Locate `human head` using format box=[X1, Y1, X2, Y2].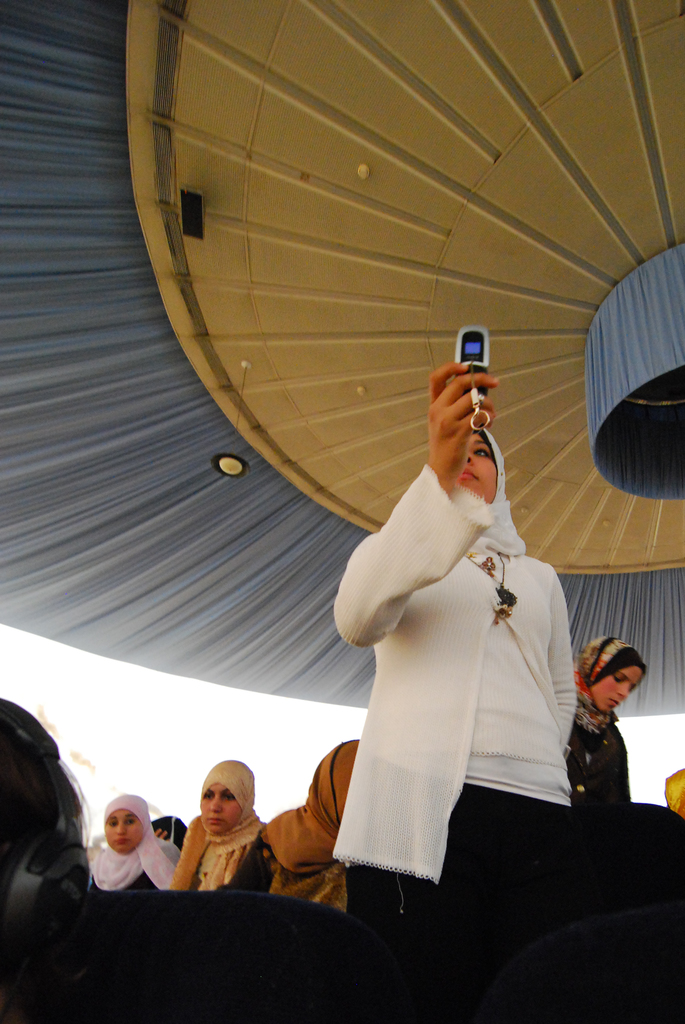
box=[197, 762, 255, 839].
